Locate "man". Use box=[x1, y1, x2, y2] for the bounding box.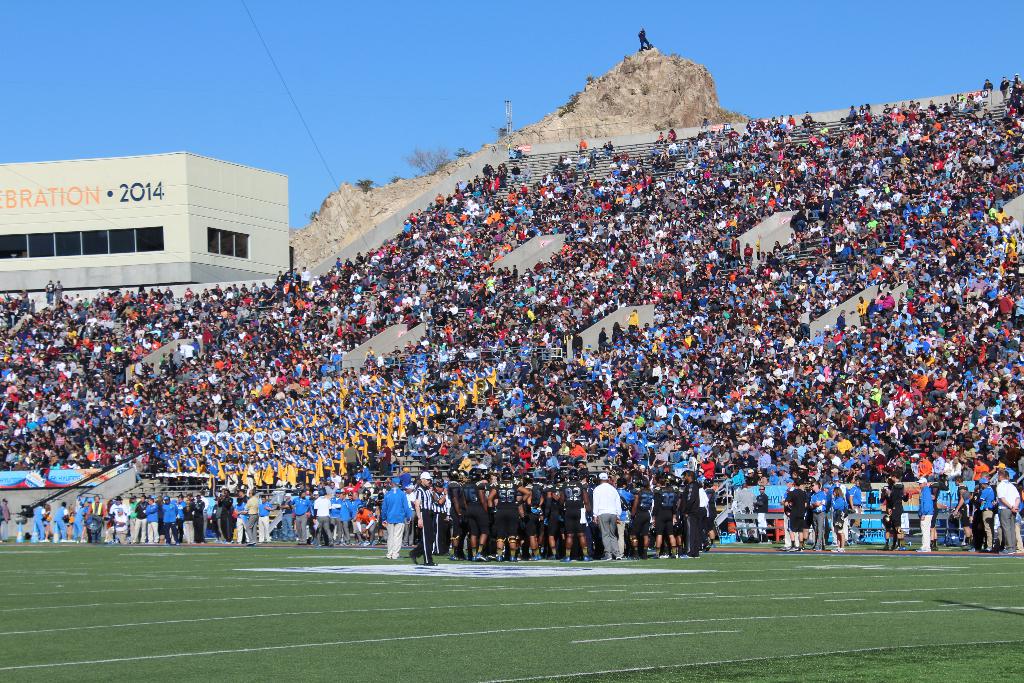
box=[588, 477, 646, 566].
